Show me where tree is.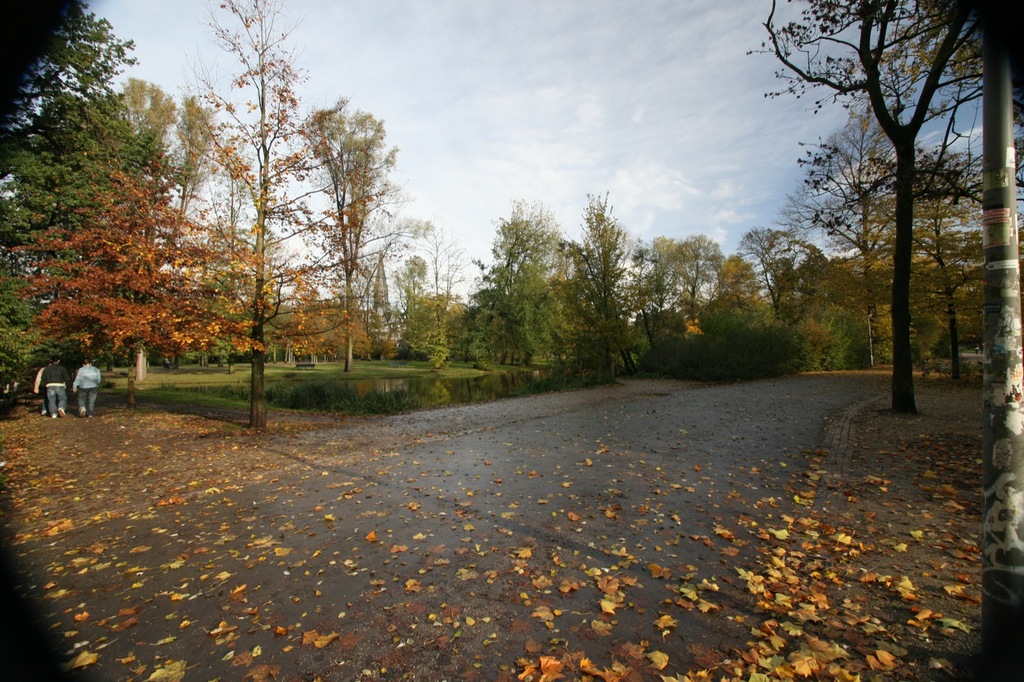
tree is at l=742, t=212, r=870, b=314.
